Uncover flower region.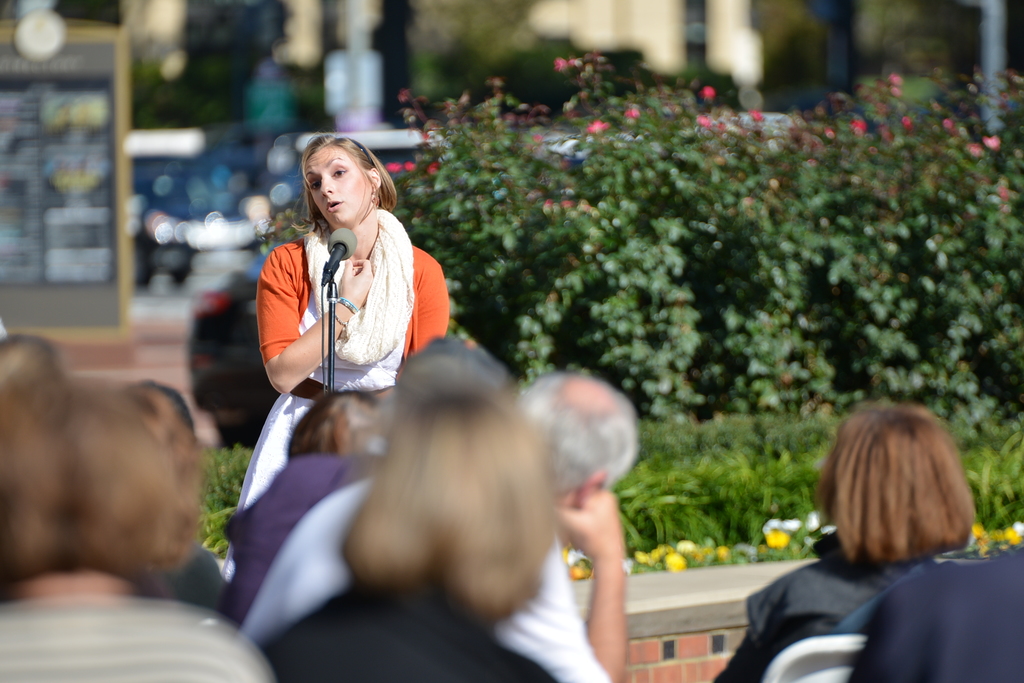
Uncovered: 963,144,982,162.
